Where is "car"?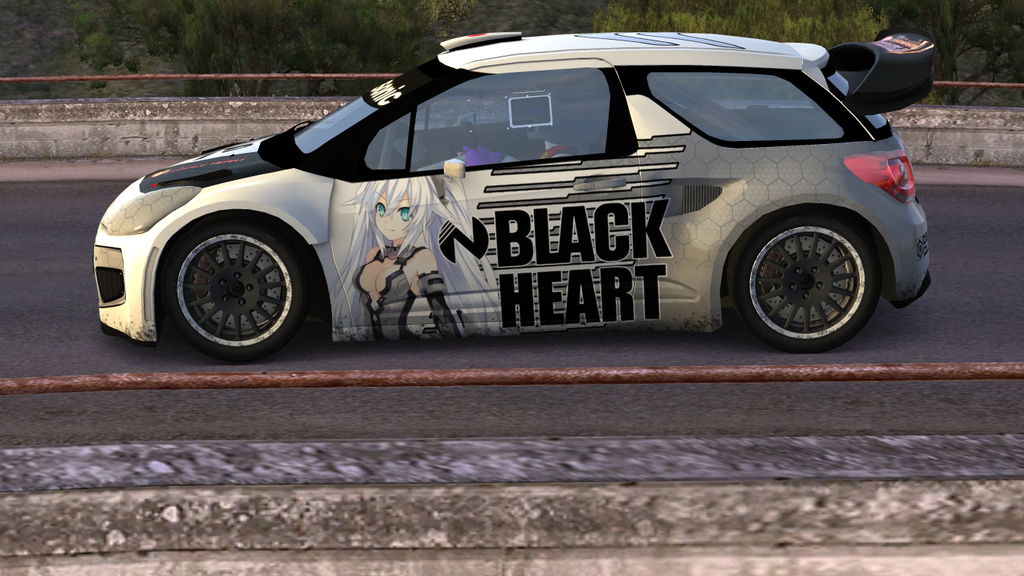
detection(105, 29, 951, 361).
